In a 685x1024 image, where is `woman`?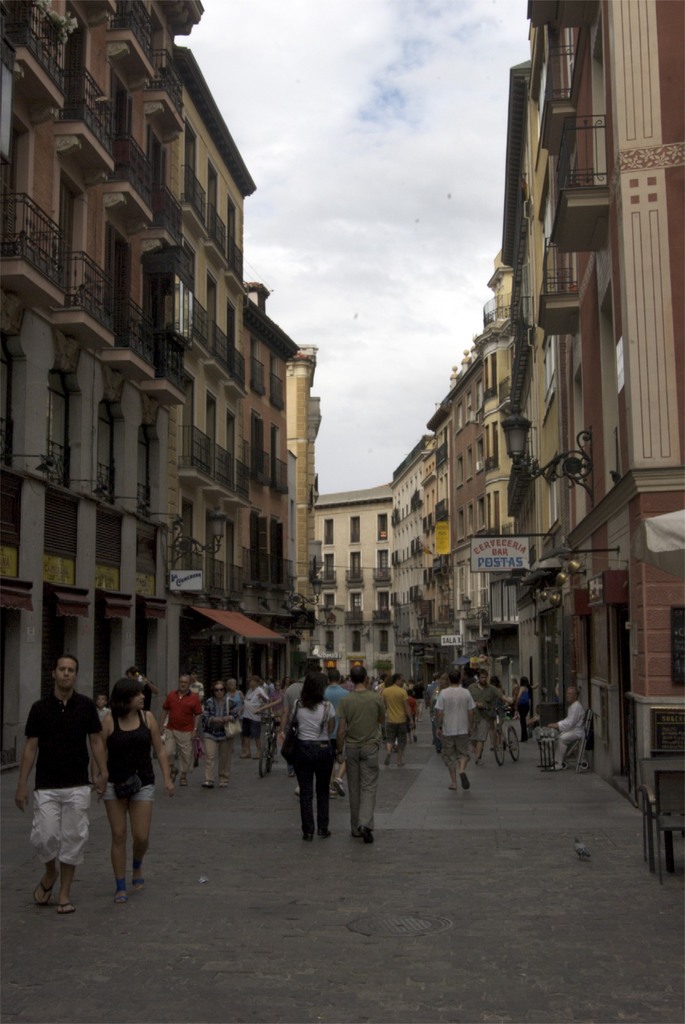
box(515, 675, 541, 743).
